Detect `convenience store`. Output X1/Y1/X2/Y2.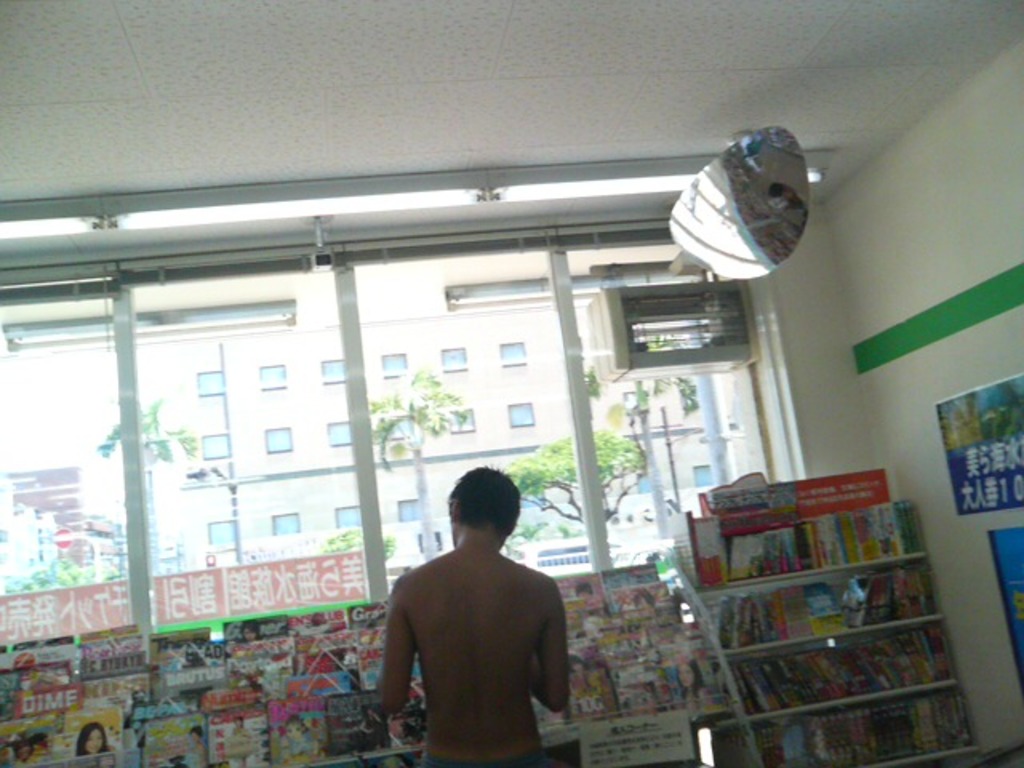
0/0/1022/766.
